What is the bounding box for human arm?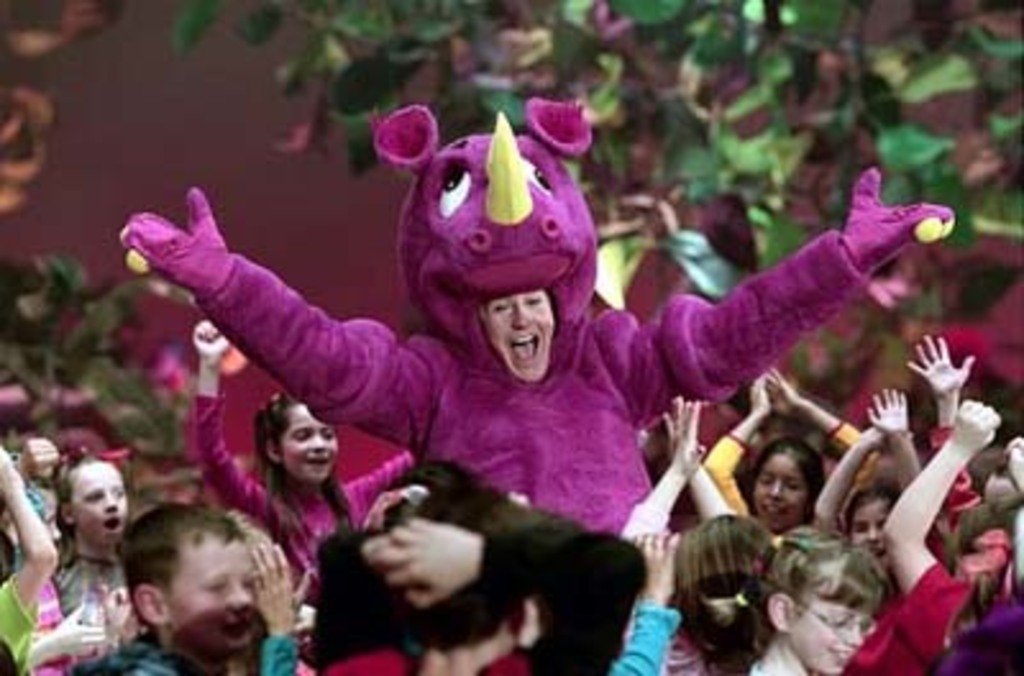
detection(100, 586, 133, 653).
